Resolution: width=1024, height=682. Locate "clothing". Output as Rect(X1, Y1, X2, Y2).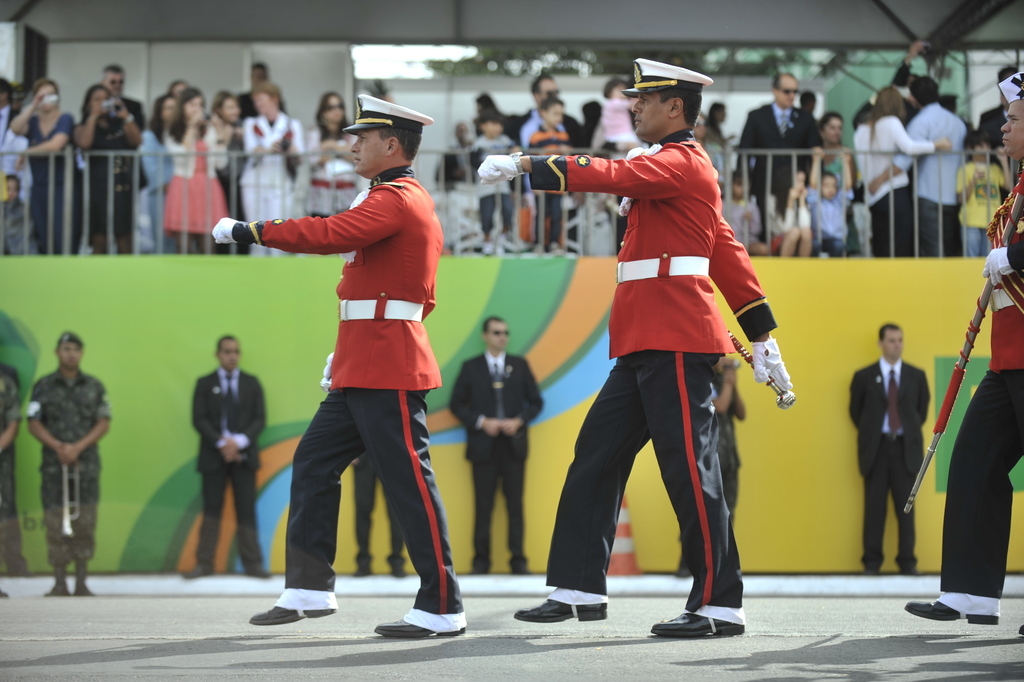
Rect(61, 110, 134, 246).
